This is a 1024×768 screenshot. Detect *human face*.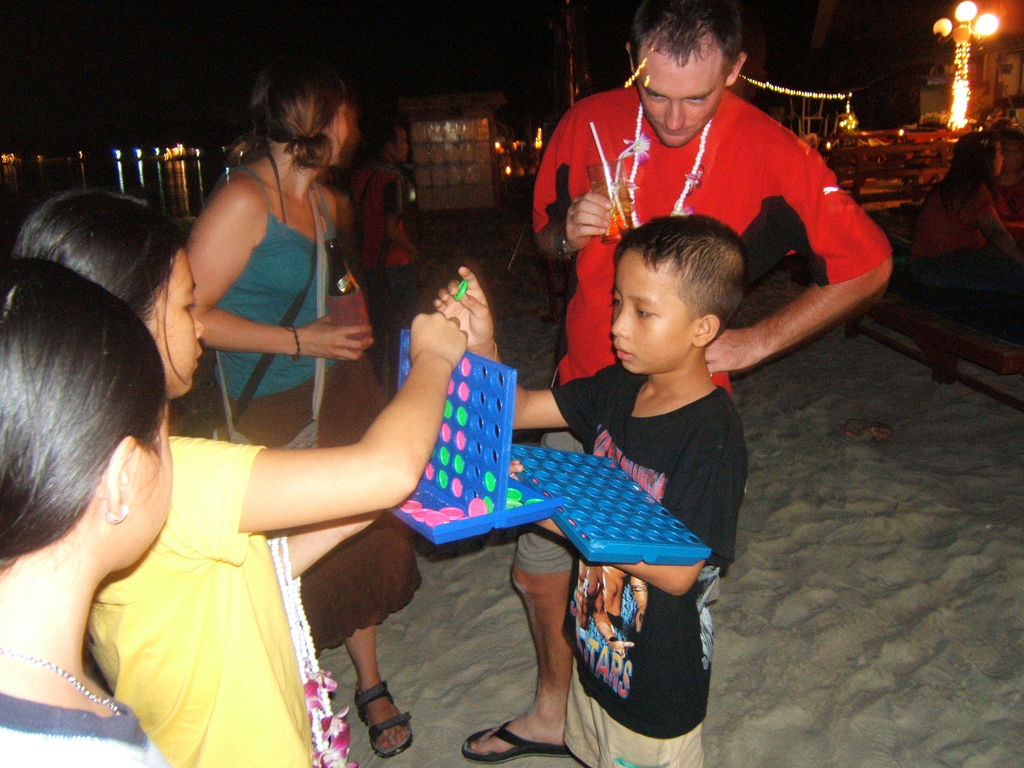
[left=326, top=101, right=349, bottom=166].
